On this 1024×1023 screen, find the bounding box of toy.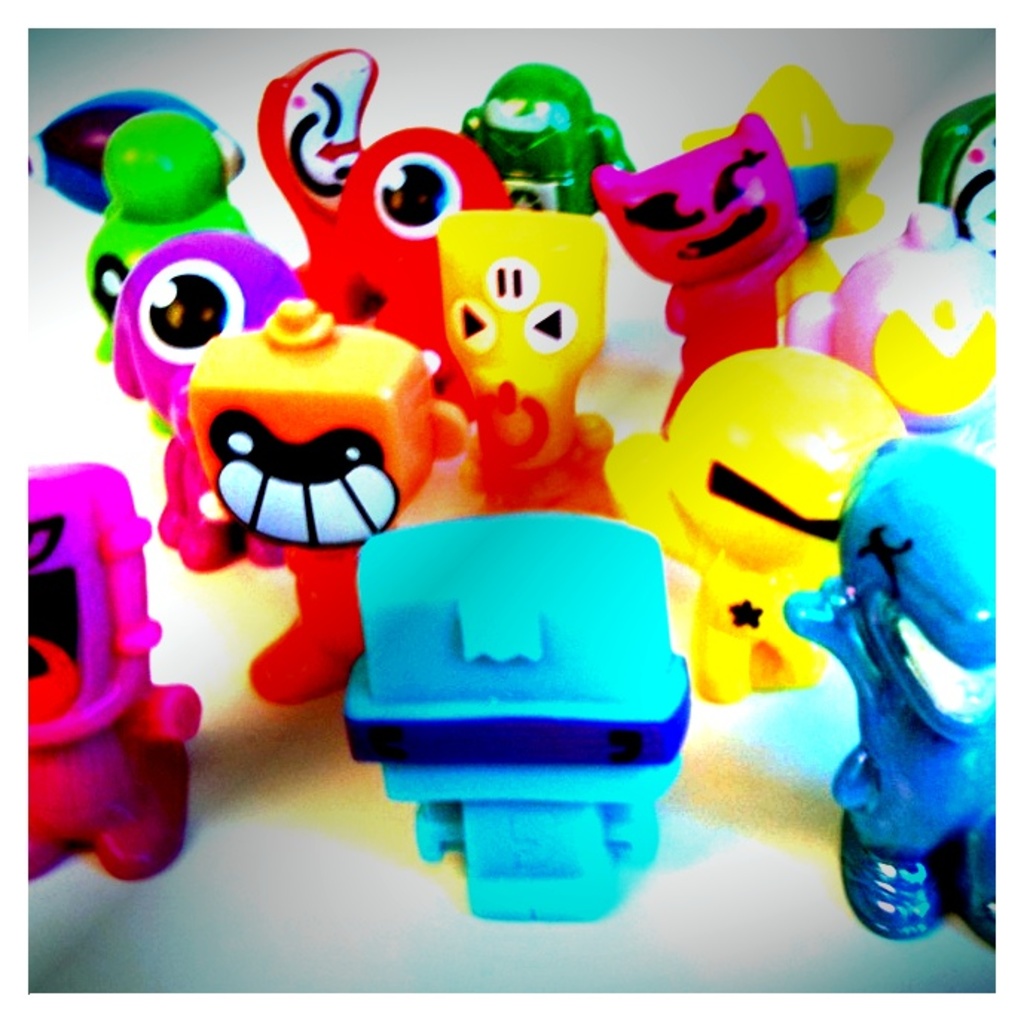
Bounding box: left=432, top=208, right=606, bottom=471.
